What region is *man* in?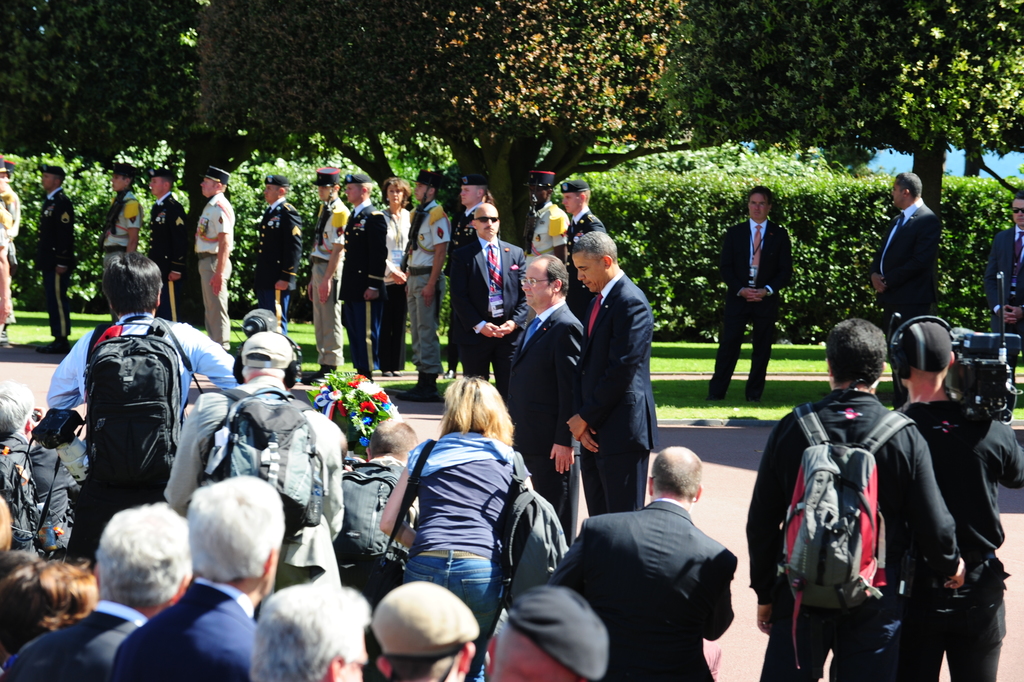
34:164:76:350.
